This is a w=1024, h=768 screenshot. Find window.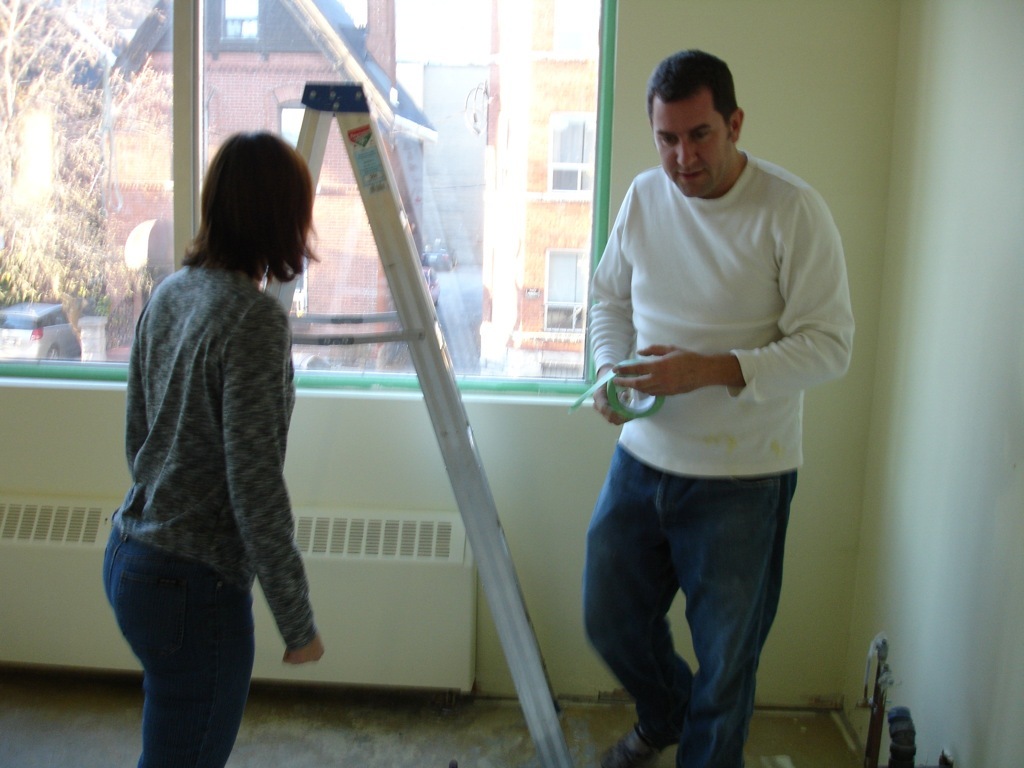
Bounding box: (left=225, top=0, right=256, bottom=45).
